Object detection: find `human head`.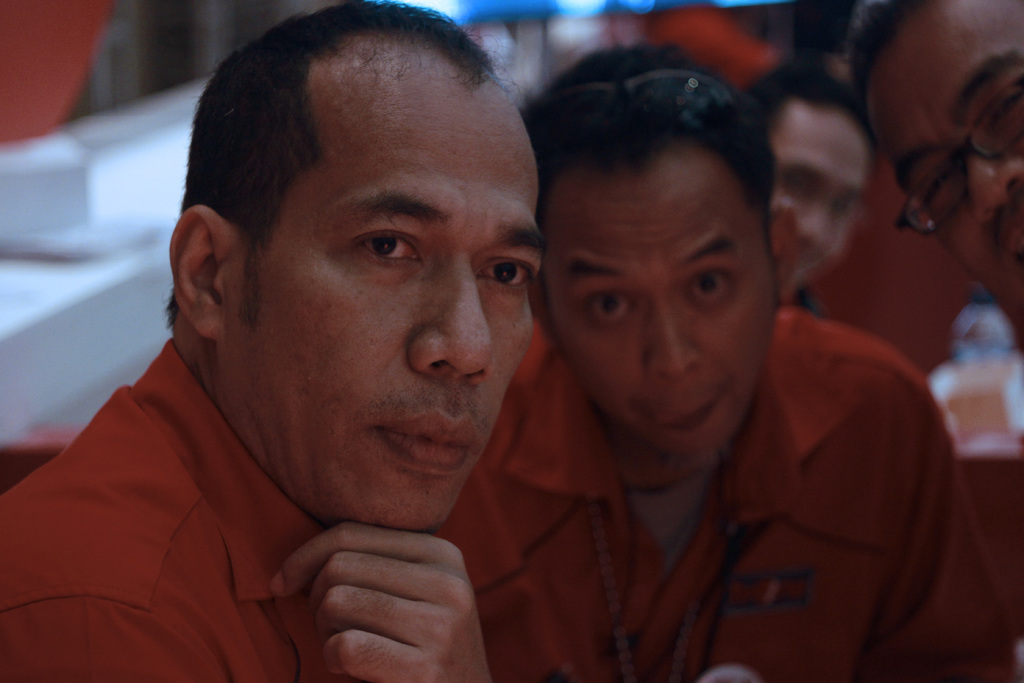
[left=521, top=42, right=802, bottom=463].
